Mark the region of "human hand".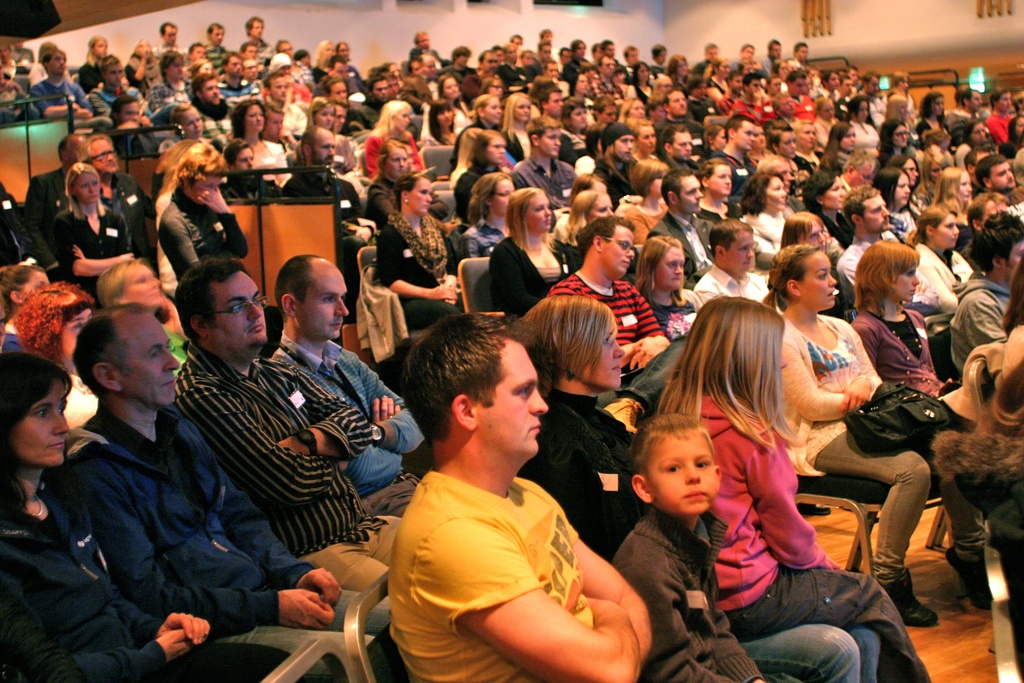
Region: [x1=629, y1=344, x2=650, y2=370].
